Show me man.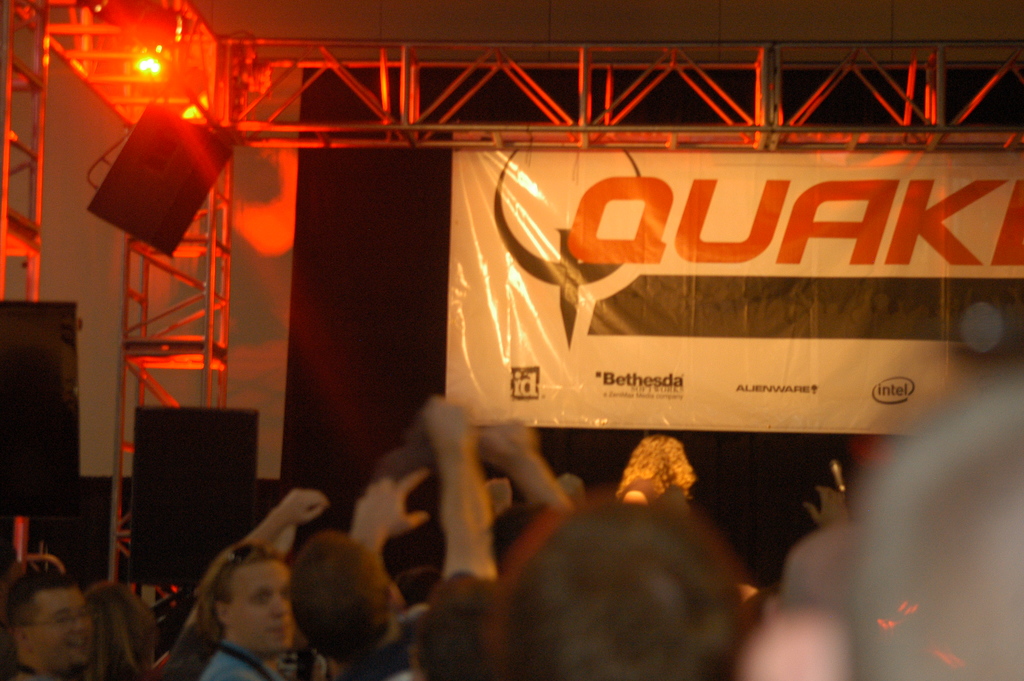
man is here: bbox=[0, 570, 101, 680].
